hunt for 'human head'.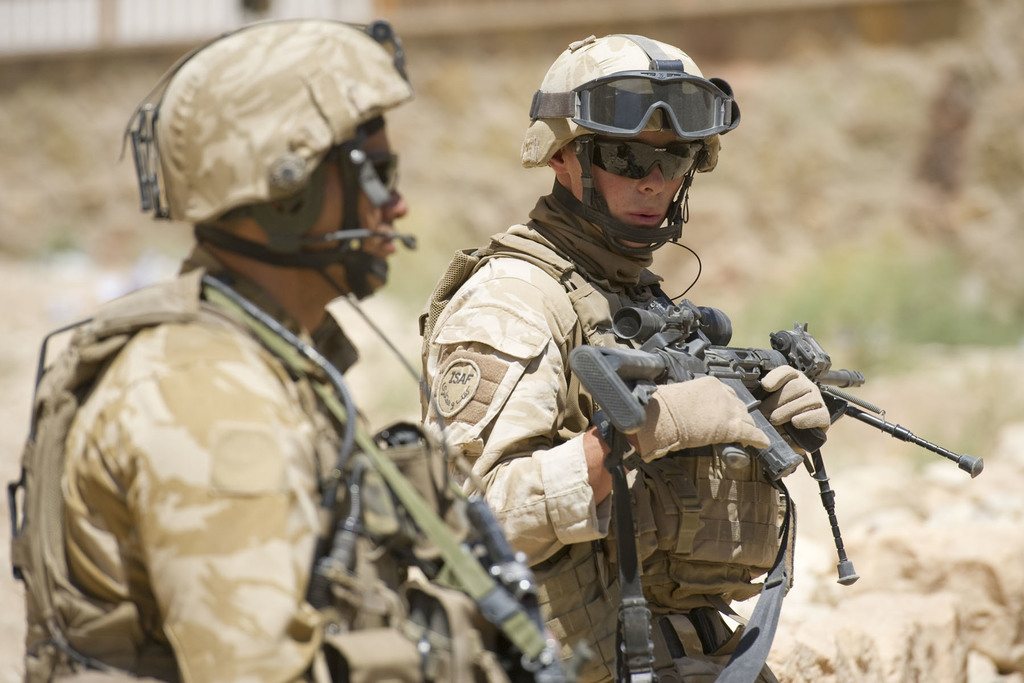
Hunted down at 118, 33, 432, 323.
